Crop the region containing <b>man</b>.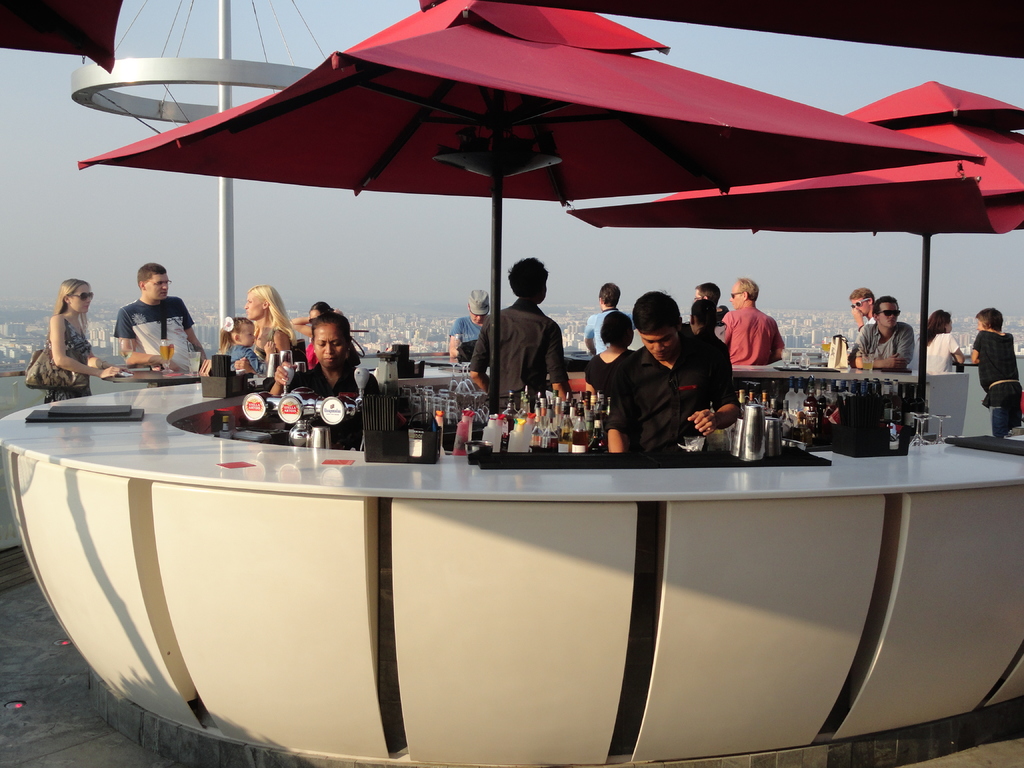
Crop region: [left=113, top=261, right=207, bottom=372].
